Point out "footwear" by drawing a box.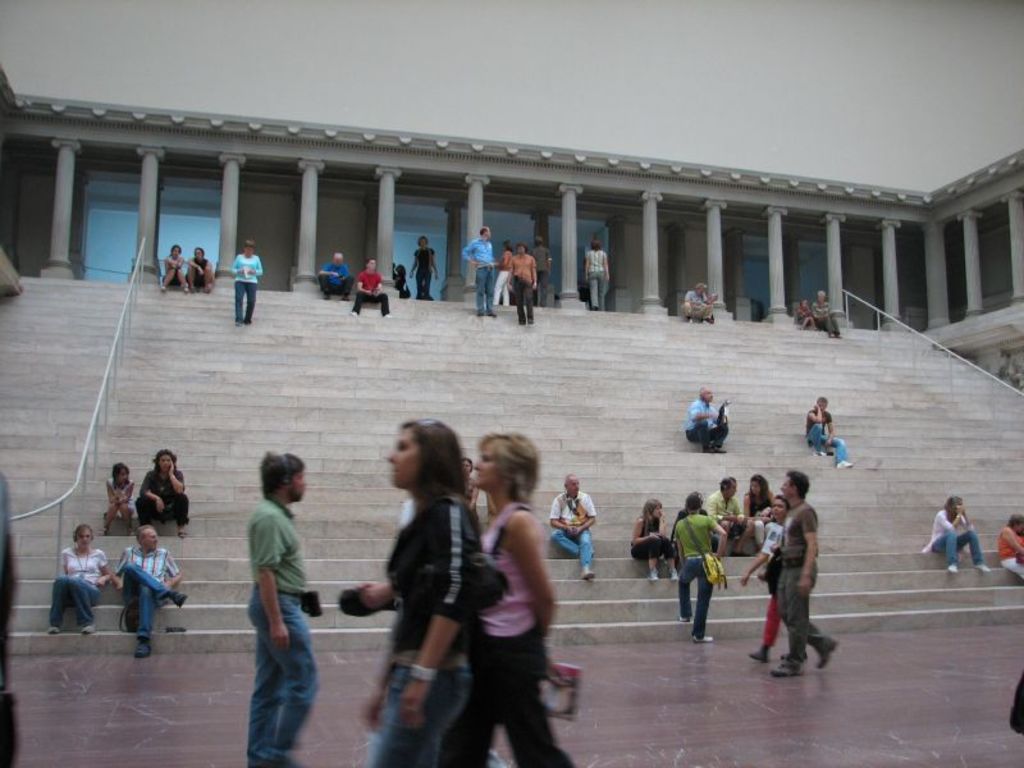
<bbox>713, 433, 733, 449</bbox>.
